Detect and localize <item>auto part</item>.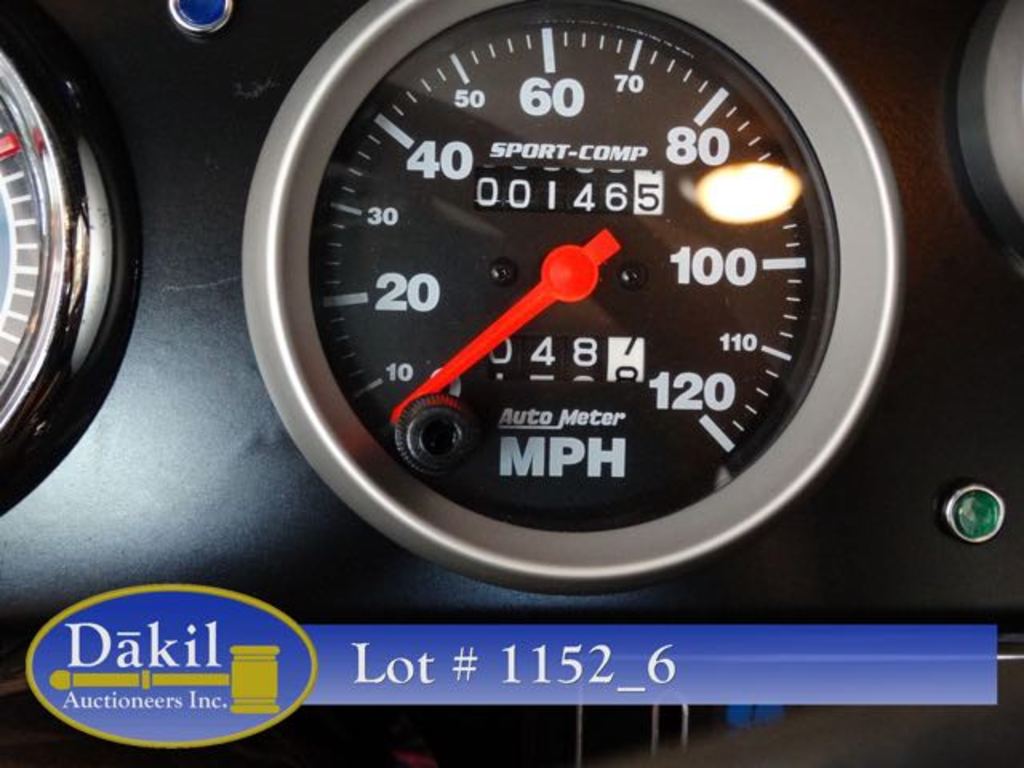
Localized at (left=237, top=0, right=898, bottom=598).
